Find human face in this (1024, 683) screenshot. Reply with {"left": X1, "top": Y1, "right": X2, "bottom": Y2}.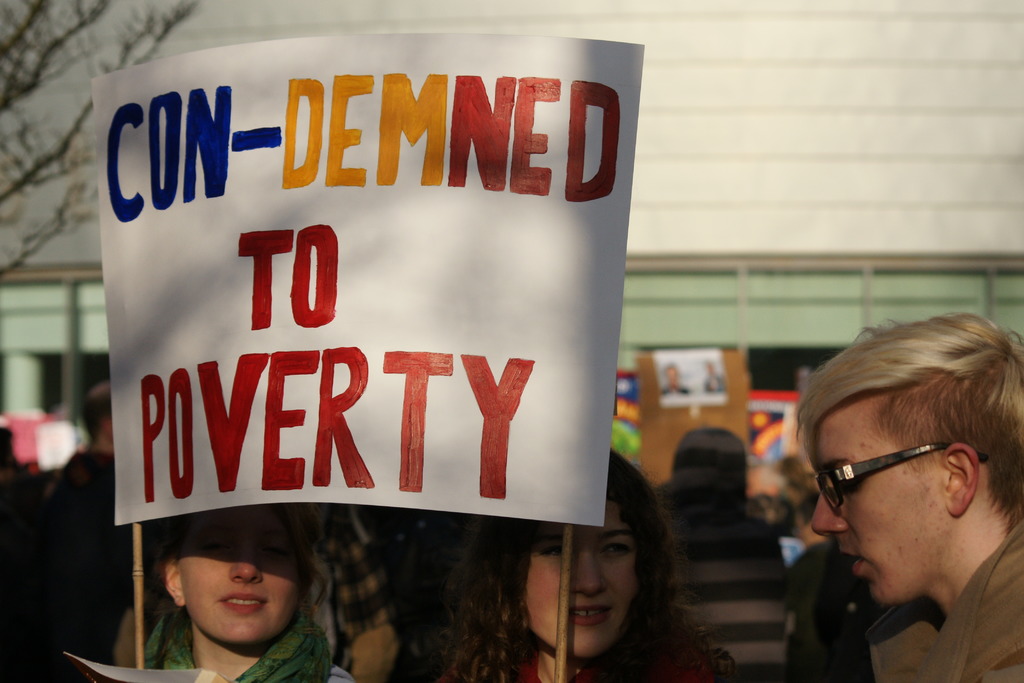
{"left": 519, "top": 499, "right": 637, "bottom": 663}.
